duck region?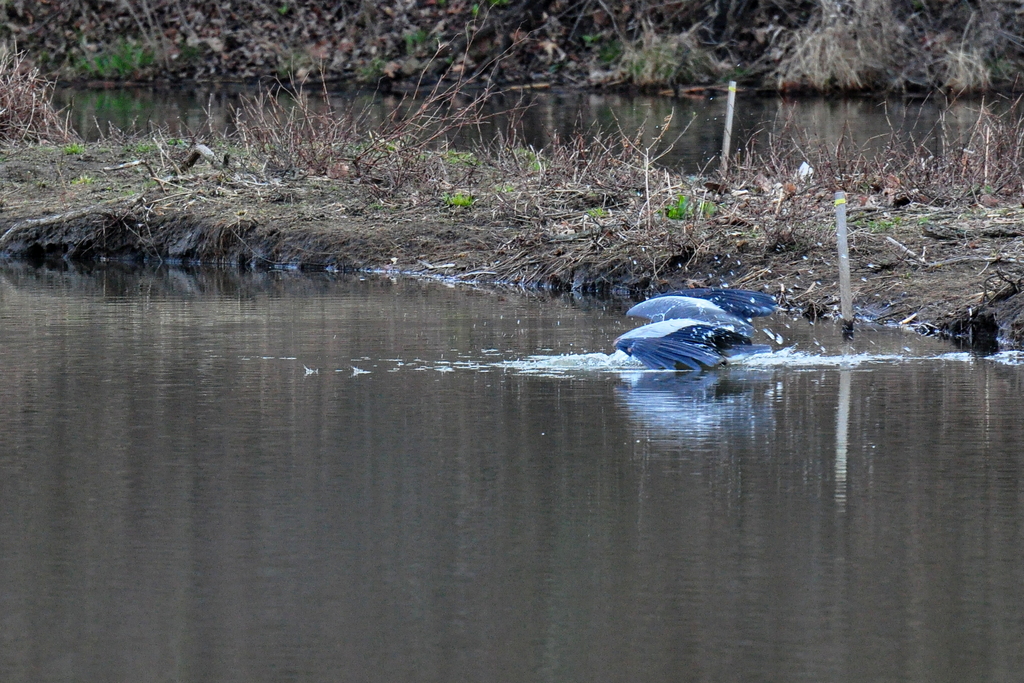
[625, 279, 785, 336]
